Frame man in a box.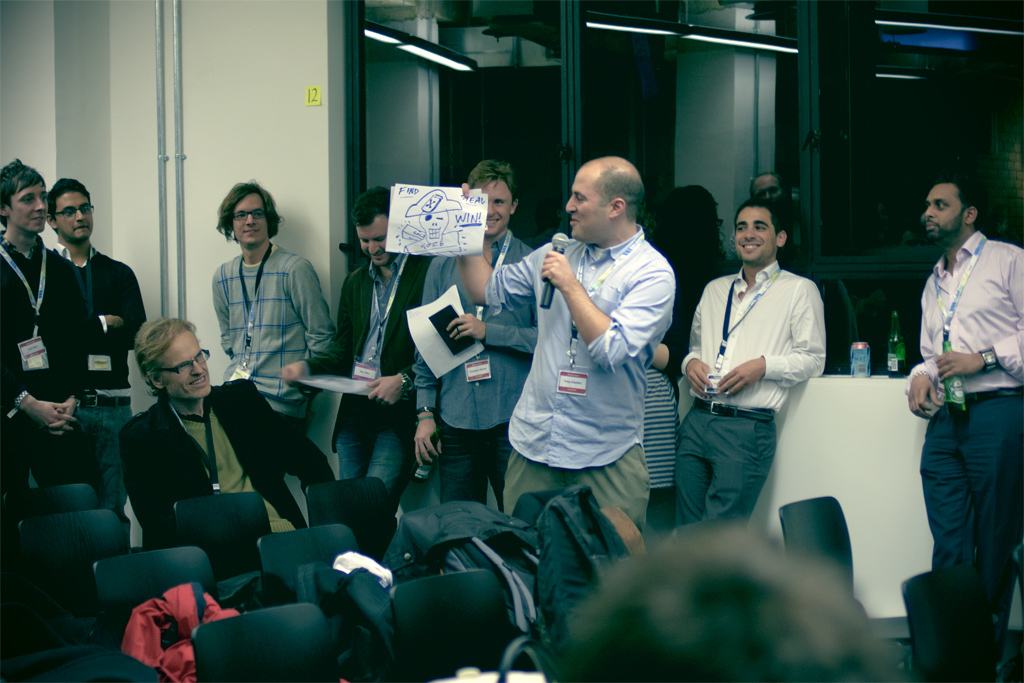
select_region(114, 316, 333, 533).
